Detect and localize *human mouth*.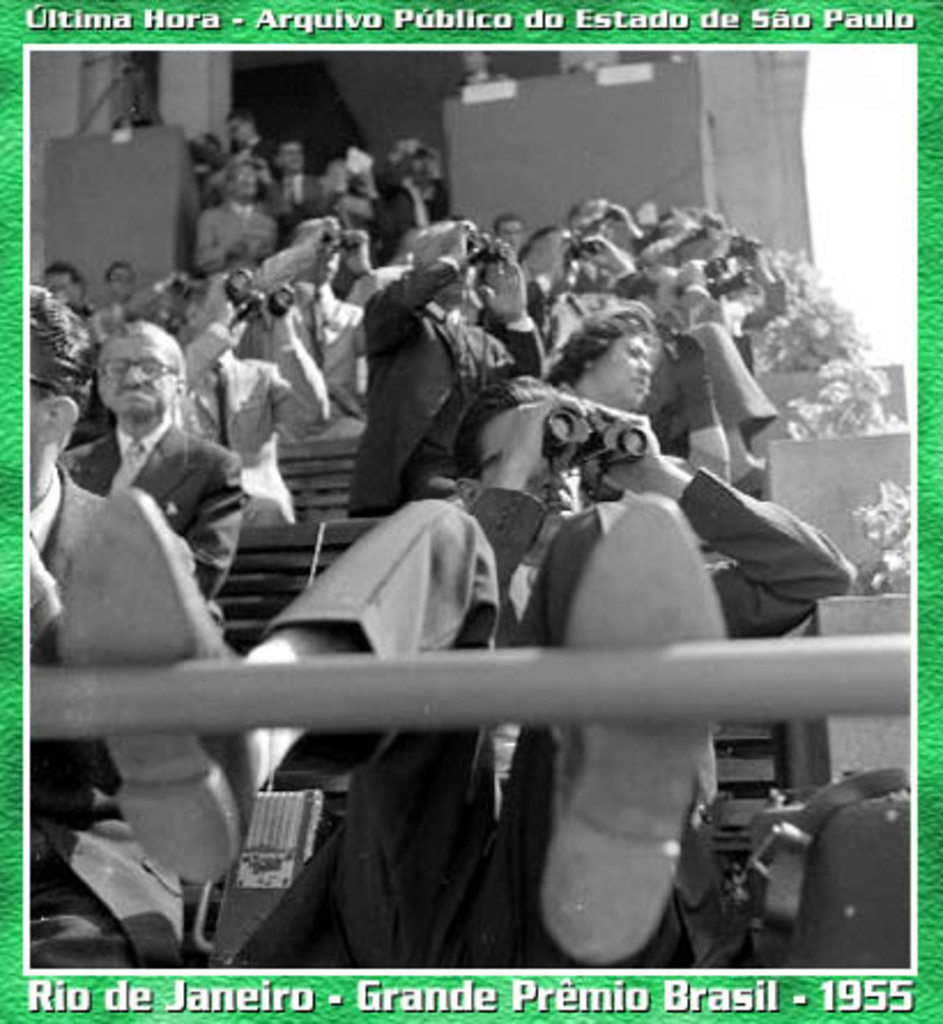
Localized at rect(538, 476, 575, 511).
